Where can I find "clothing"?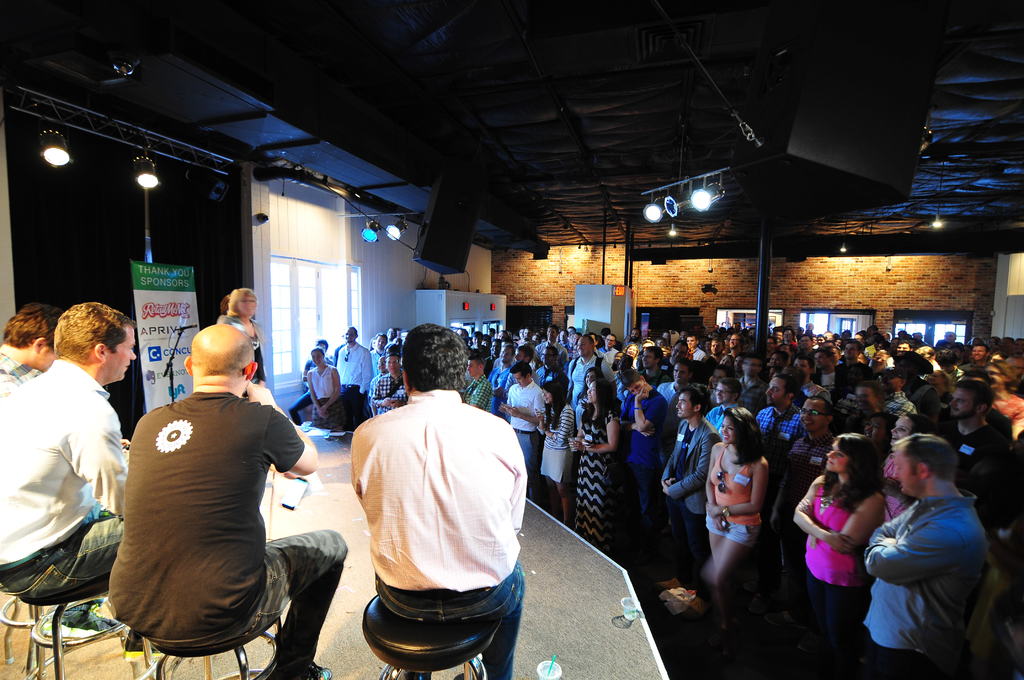
You can find it at box(0, 357, 129, 606).
